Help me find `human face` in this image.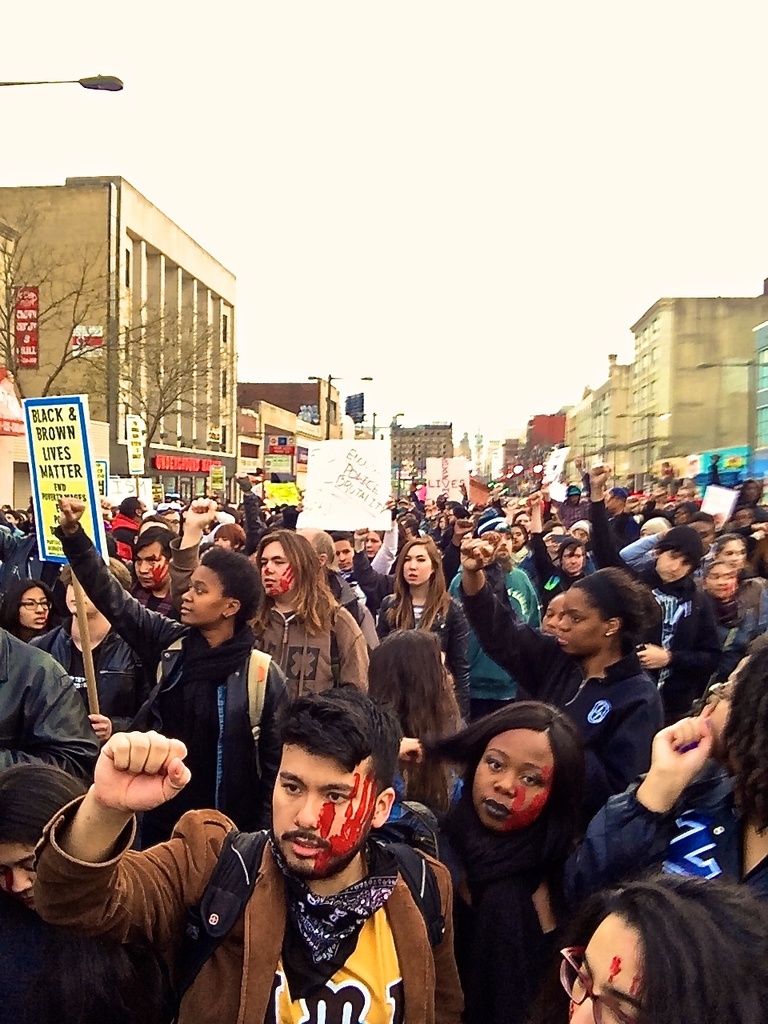
Found it: 401, 546, 436, 580.
